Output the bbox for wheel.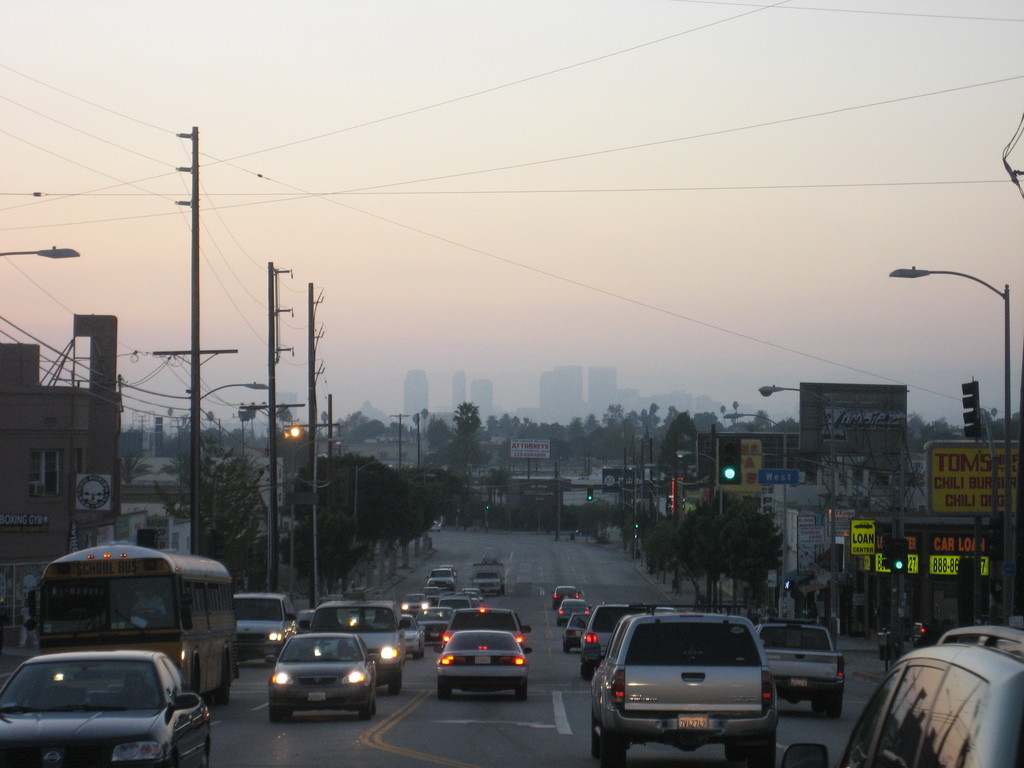
<region>273, 696, 284, 722</region>.
